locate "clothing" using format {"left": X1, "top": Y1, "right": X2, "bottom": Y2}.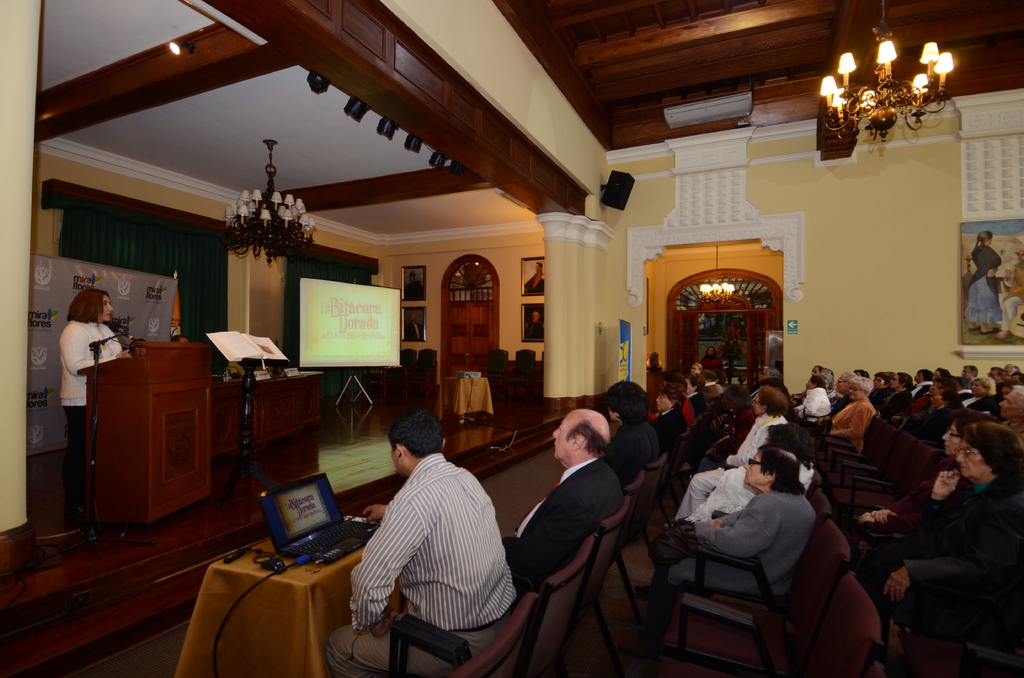
{"left": 650, "top": 490, "right": 817, "bottom": 621}.
